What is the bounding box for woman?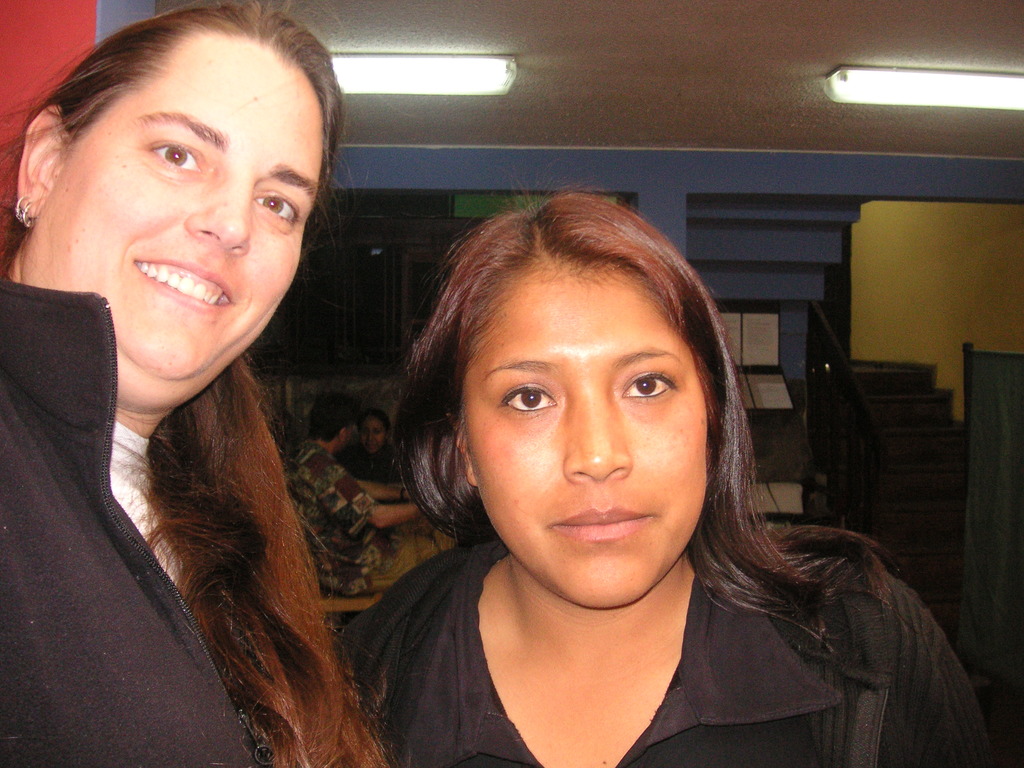
bbox(0, 0, 383, 767).
